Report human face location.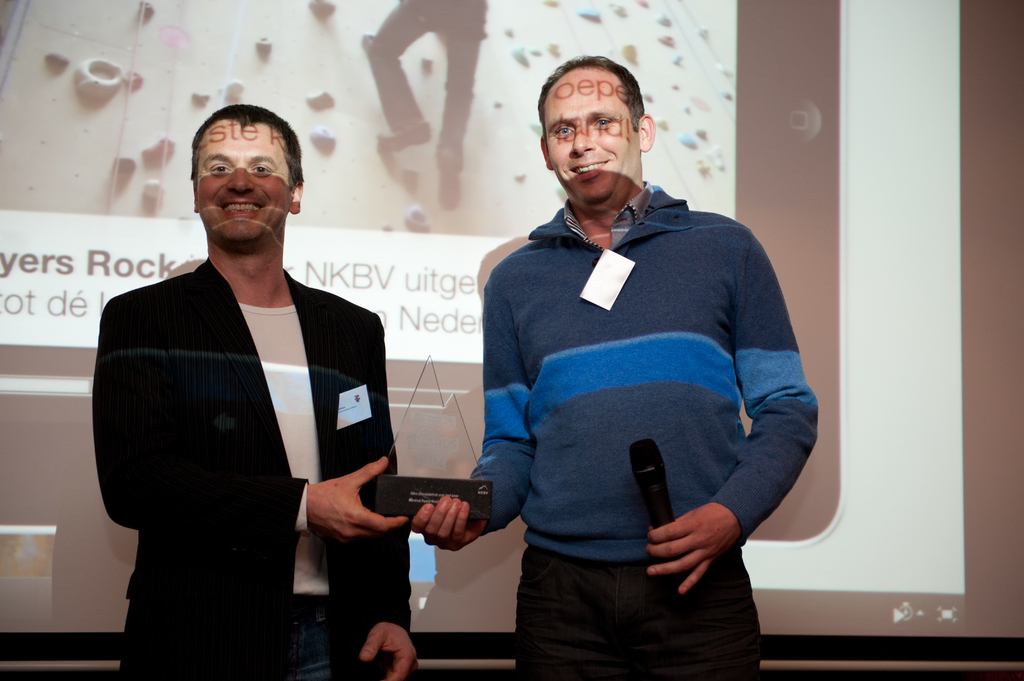
Report: 195,123,287,237.
